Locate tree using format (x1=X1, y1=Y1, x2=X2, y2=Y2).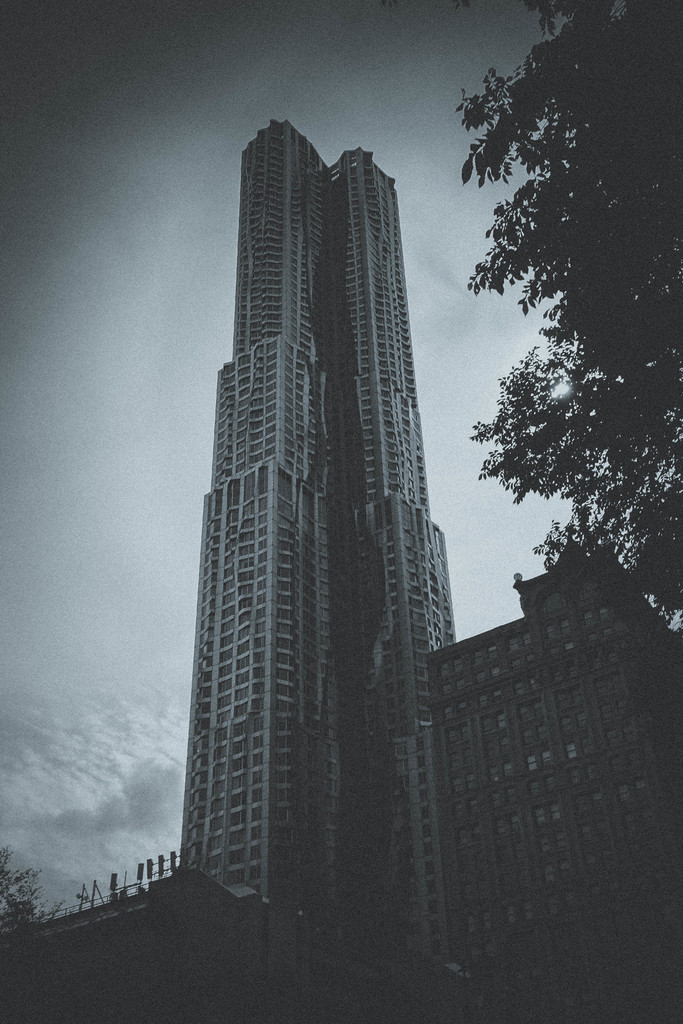
(x1=0, y1=848, x2=72, y2=918).
